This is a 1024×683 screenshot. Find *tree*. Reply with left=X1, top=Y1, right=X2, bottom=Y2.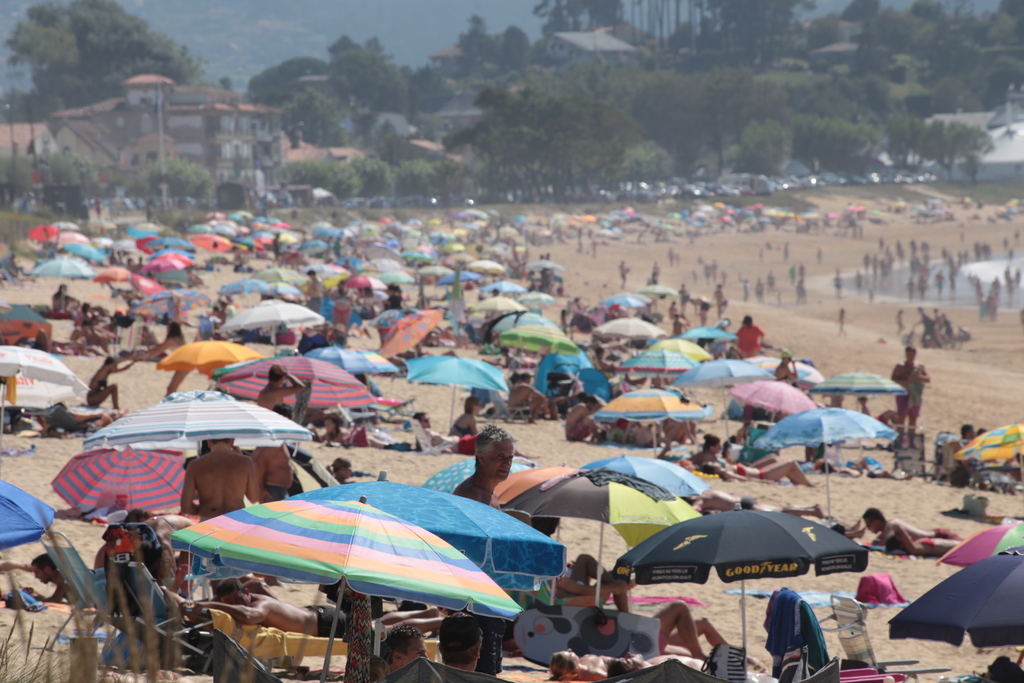
left=429, top=76, right=651, bottom=195.
